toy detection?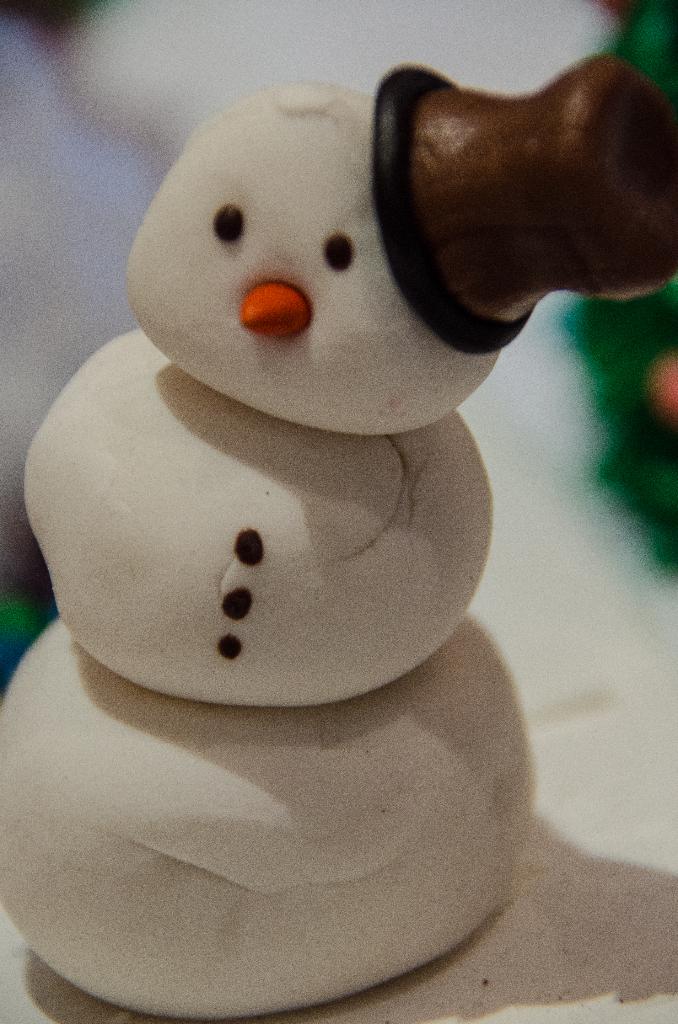
<box>0,76,637,869</box>
